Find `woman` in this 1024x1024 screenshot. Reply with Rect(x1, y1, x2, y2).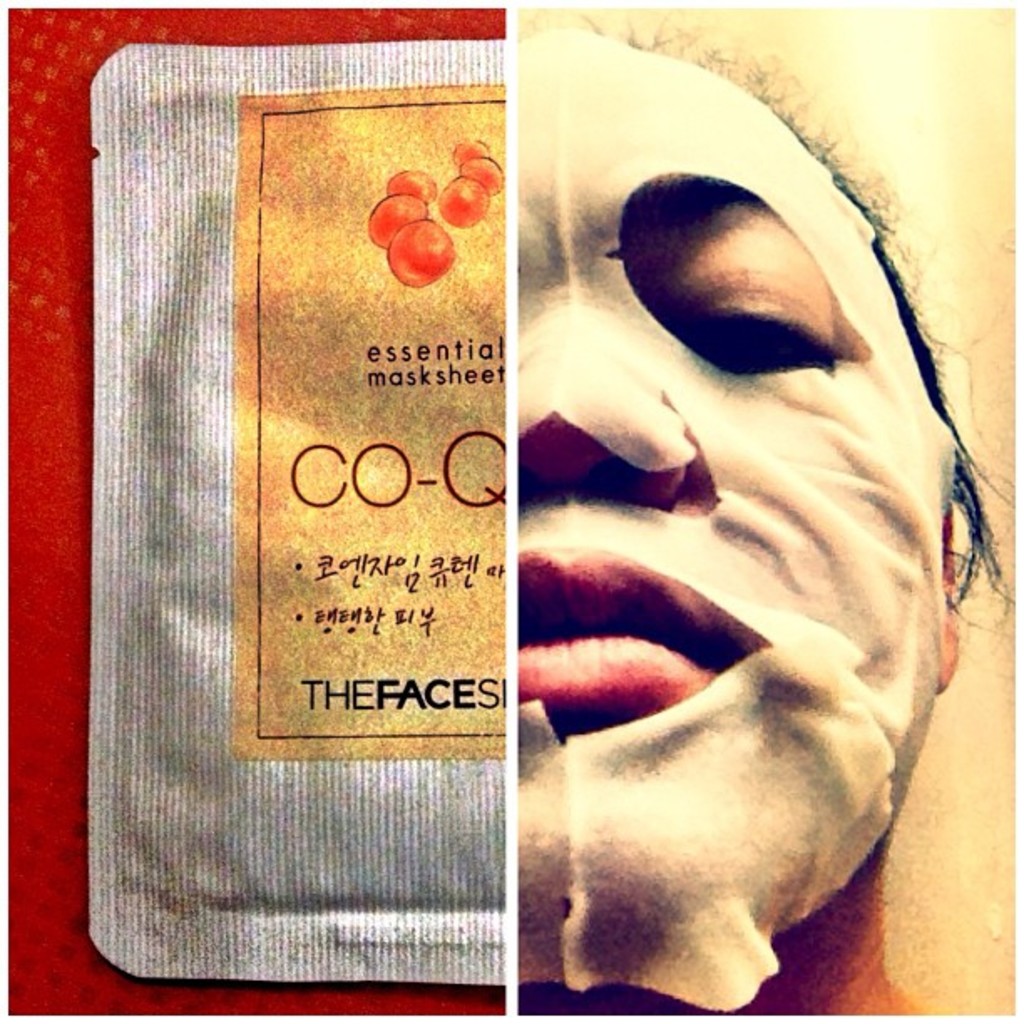
Rect(425, 90, 1023, 980).
